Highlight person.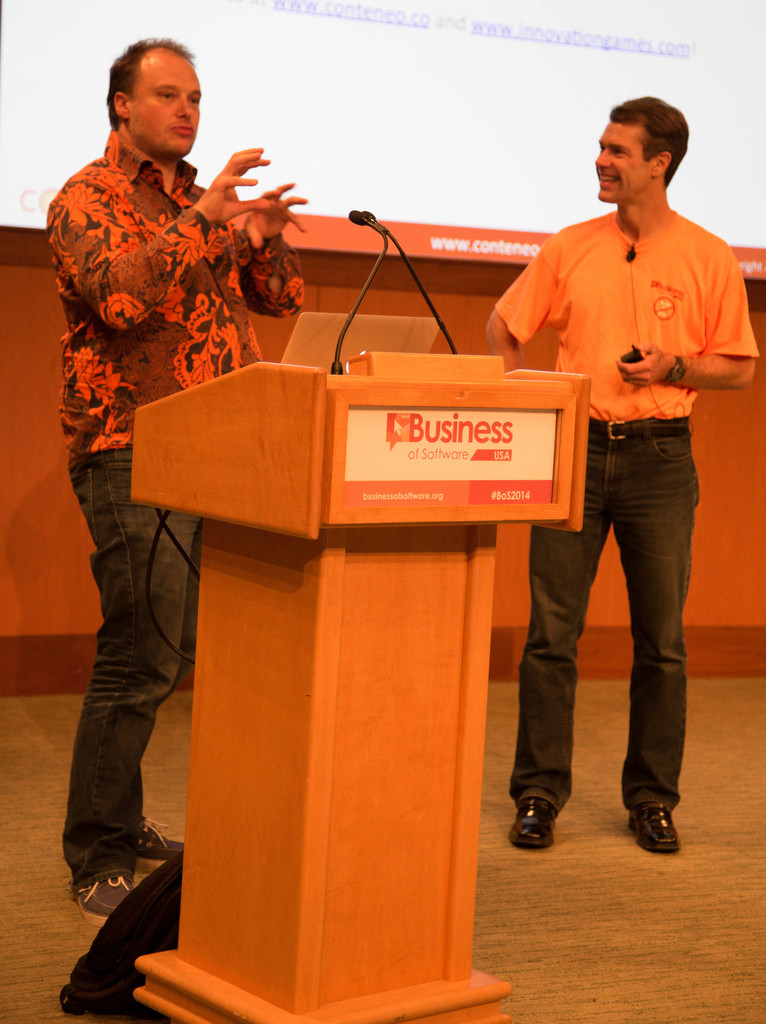
Highlighted region: bbox=[478, 90, 756, 858].
